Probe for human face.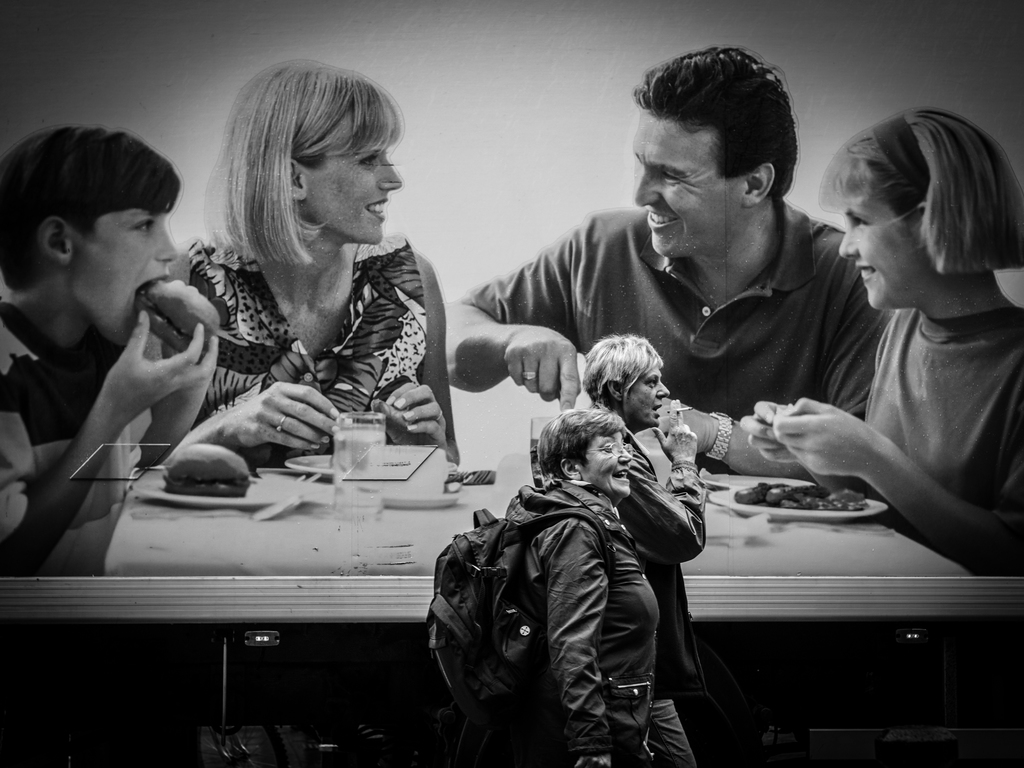
Probe result: (left=585, top=435, right=636, bottom=502).
